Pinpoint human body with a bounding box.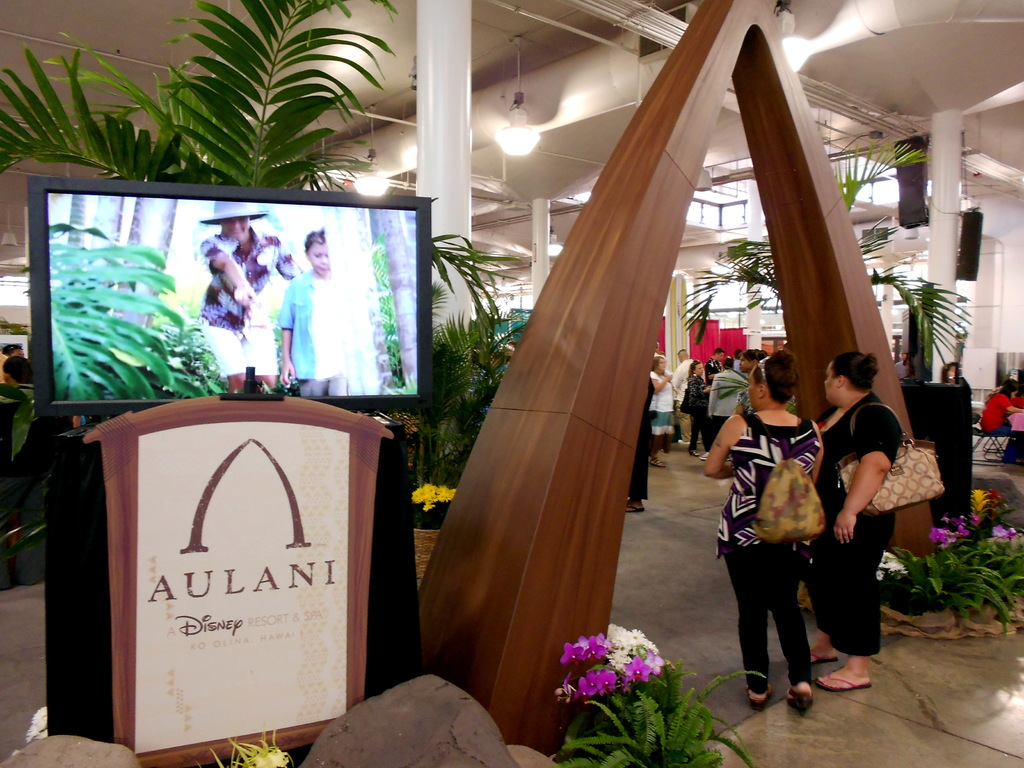
BBox(649, 355, 674, 467).
